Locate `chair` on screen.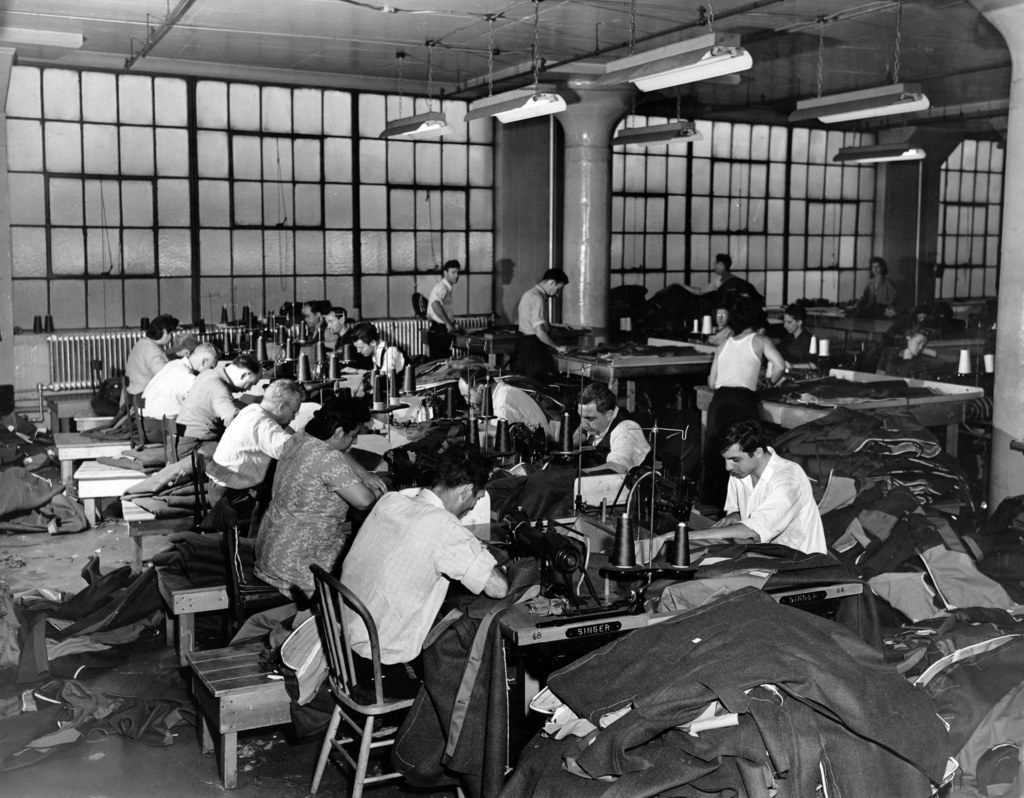
On screen at bbox(190, 447, 245, 545).
